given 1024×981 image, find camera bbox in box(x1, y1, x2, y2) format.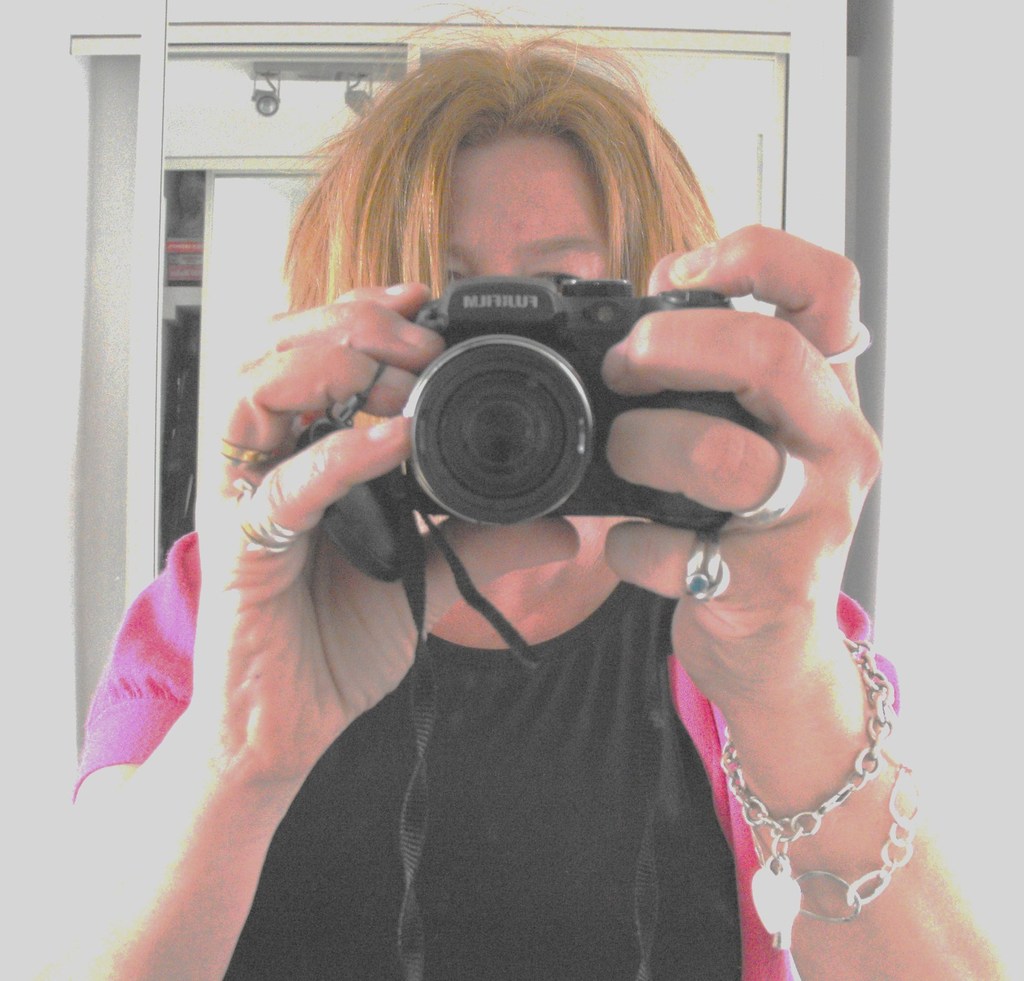
box(369, 282, 769, 514).
